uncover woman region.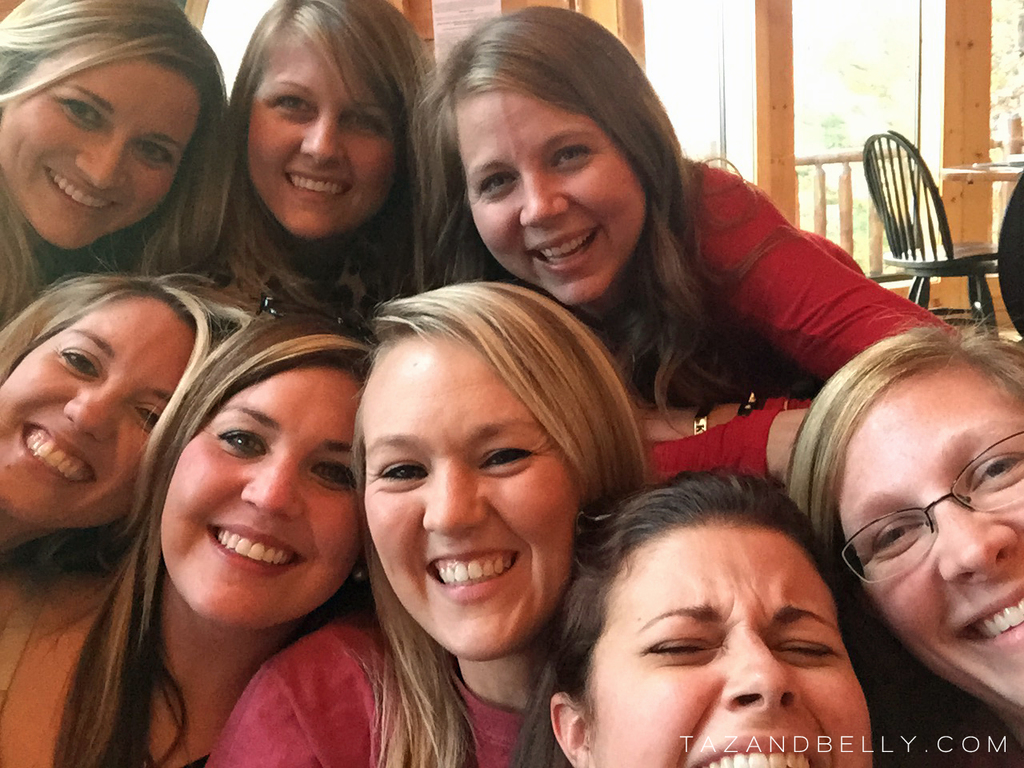
Uncovered: <region>217, 0, 447, 334</region>.
